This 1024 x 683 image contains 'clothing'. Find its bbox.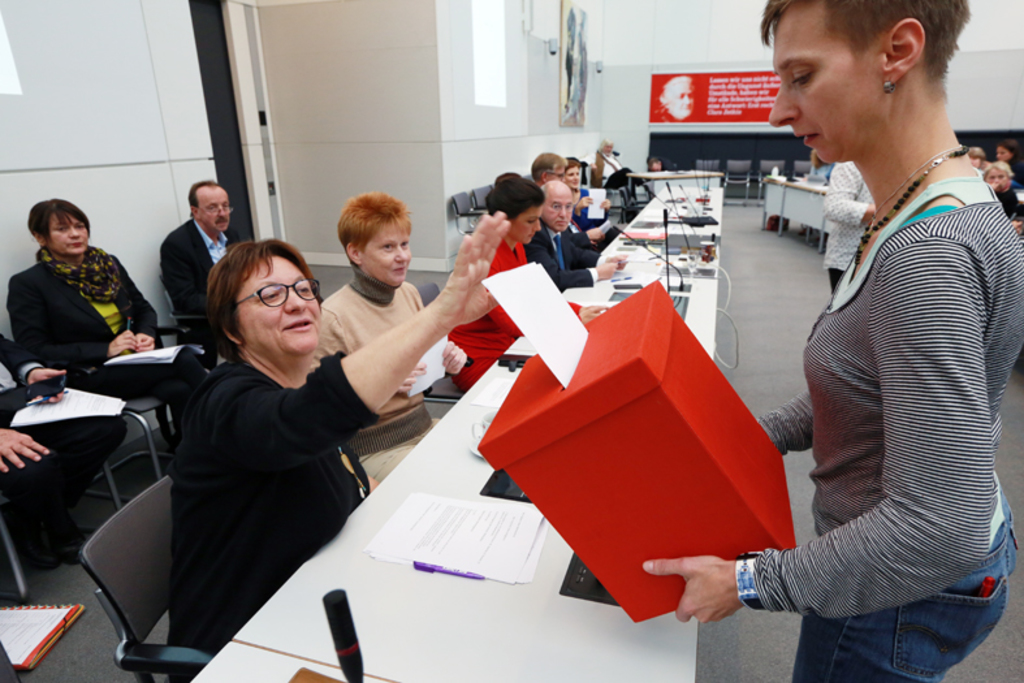
rect(159, 211, 238, 346).
